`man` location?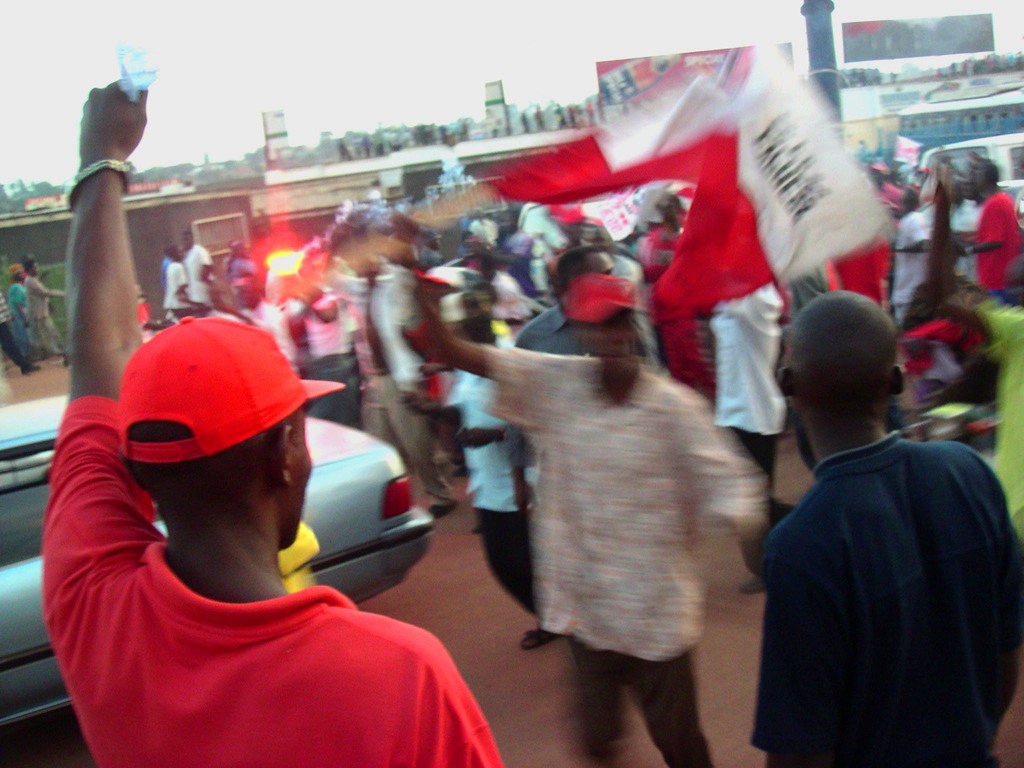
region(45, 69, 506, 767)
